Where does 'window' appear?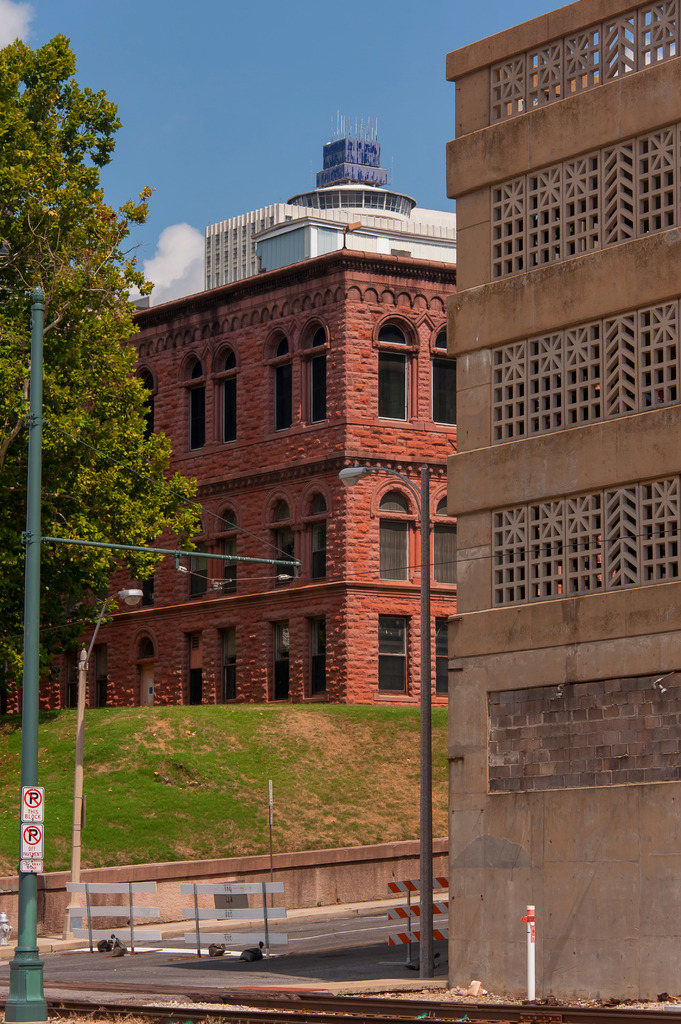
Appears at crop(371, 616, 412, 691).
